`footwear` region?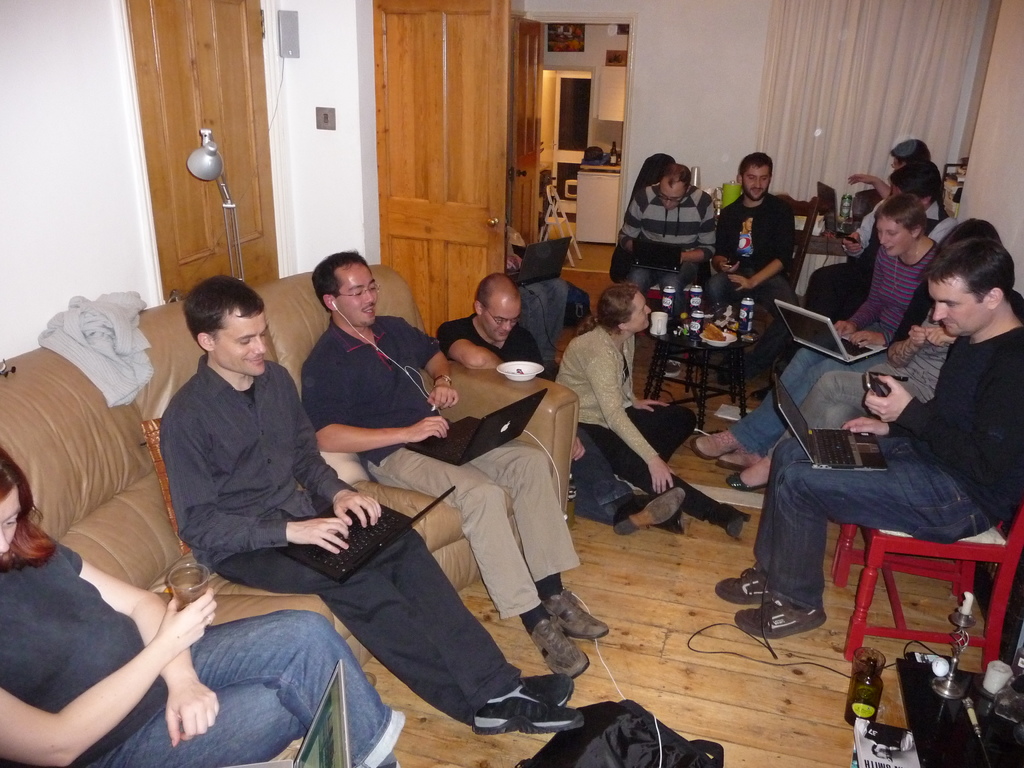
BBox(728, 465, 771, 495)
